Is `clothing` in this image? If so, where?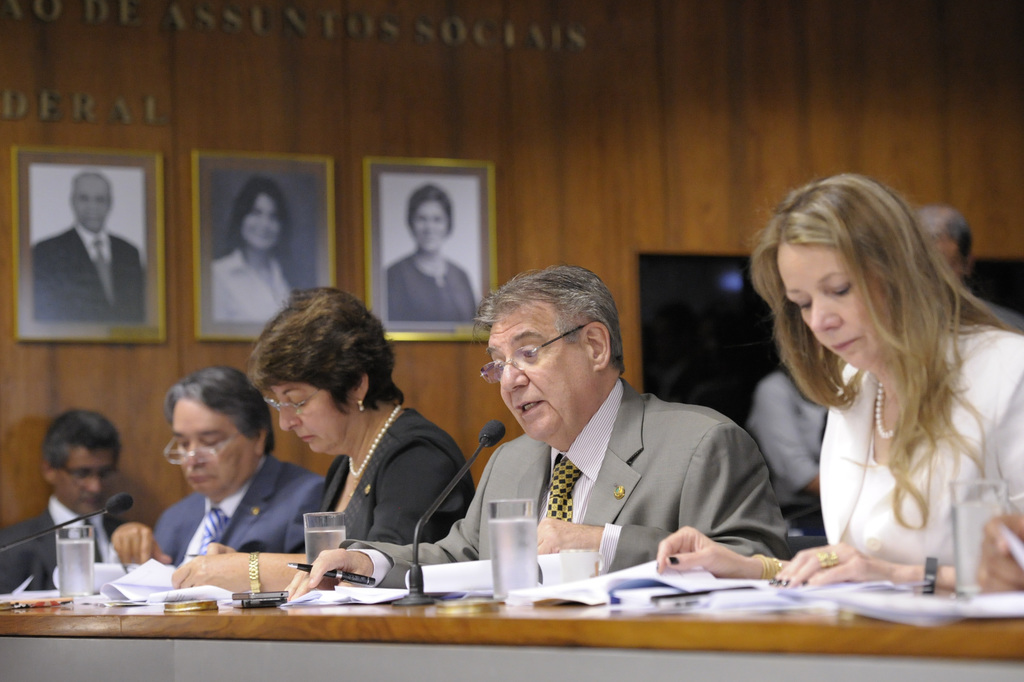
Yes, at detection(0, 494, 126, 590).
